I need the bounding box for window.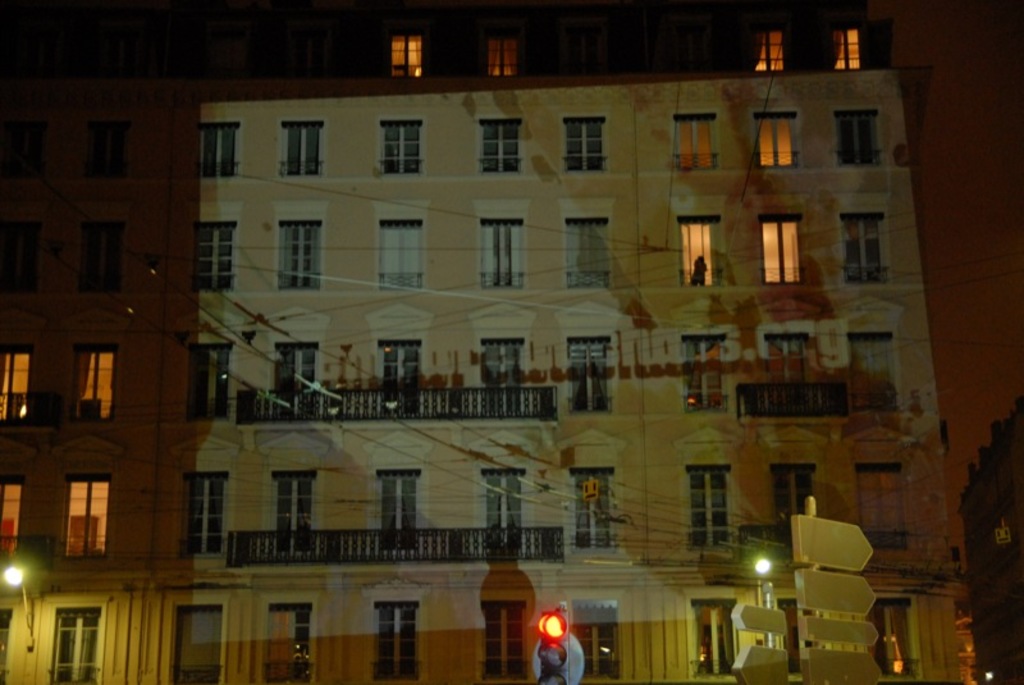
Here it is: (x1=384, y1=343, x2=424, y2=412).
